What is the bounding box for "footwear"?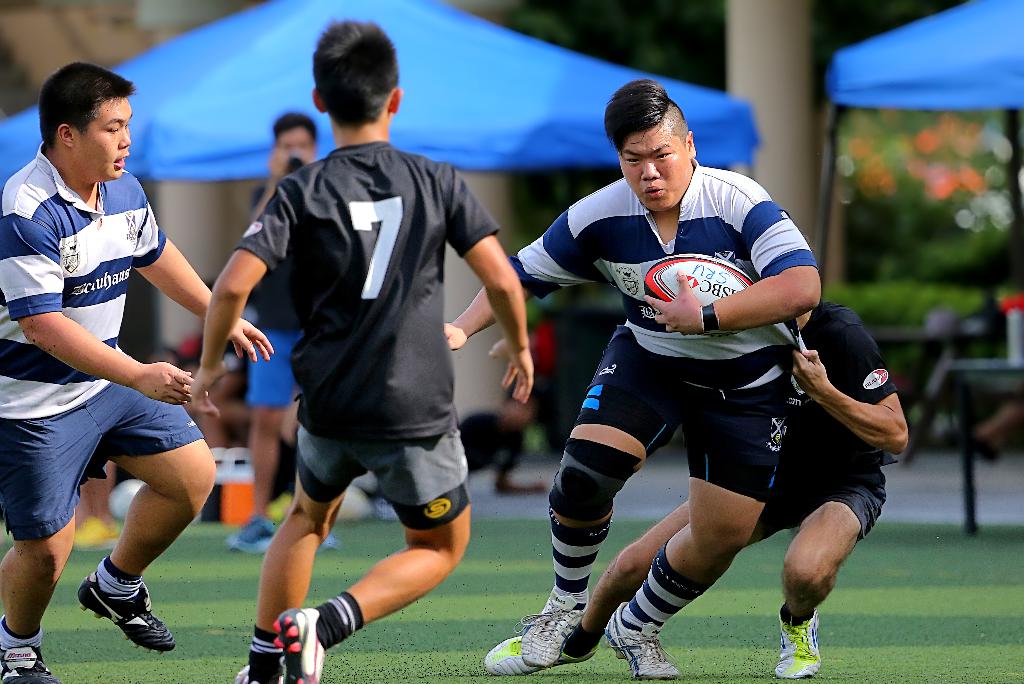
<region>316, 537, 346, 555</region>.
